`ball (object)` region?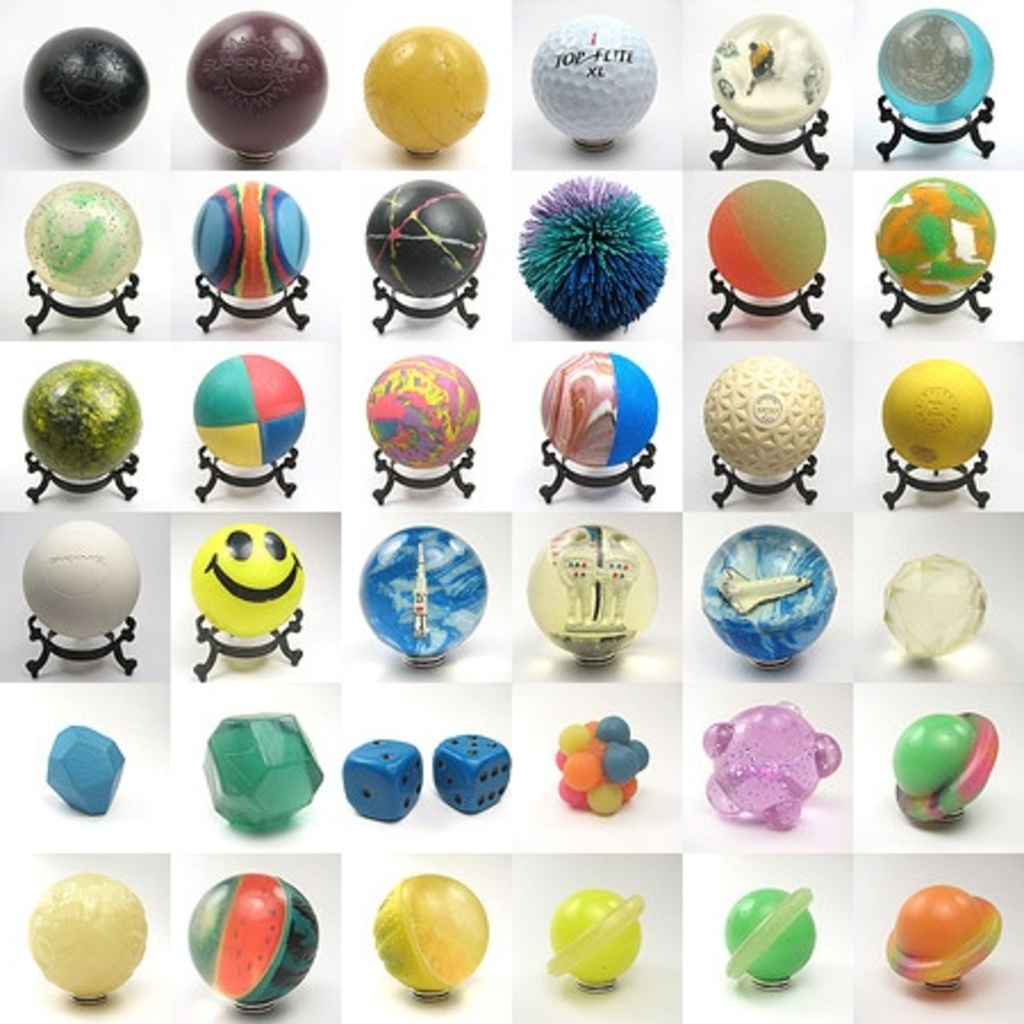
(x1=883, y1=7, x2=994, y2=127)
